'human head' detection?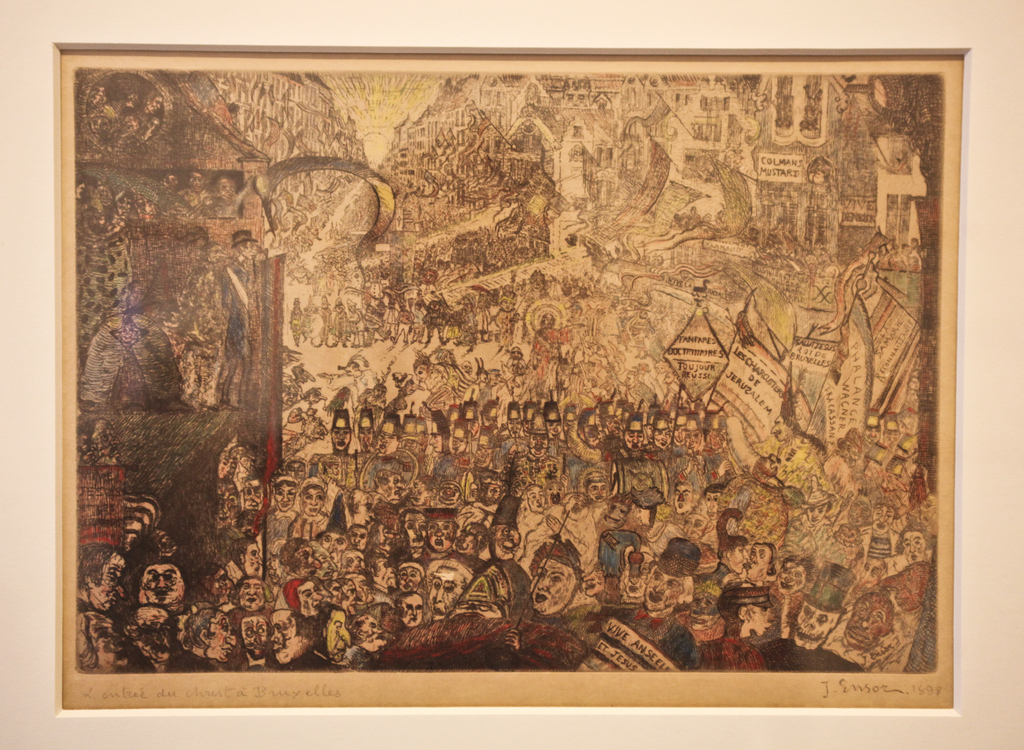
{"x1": 668, "y1": 404, "x2": 683, "y2": 442}
